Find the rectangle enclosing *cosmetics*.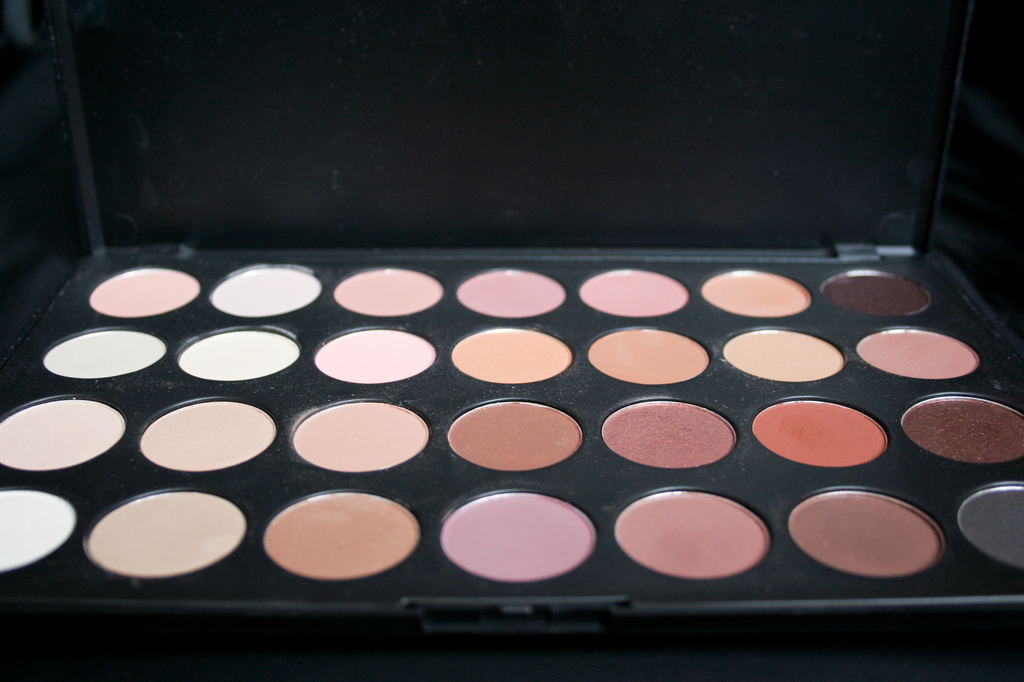
[287,394,435,477].
